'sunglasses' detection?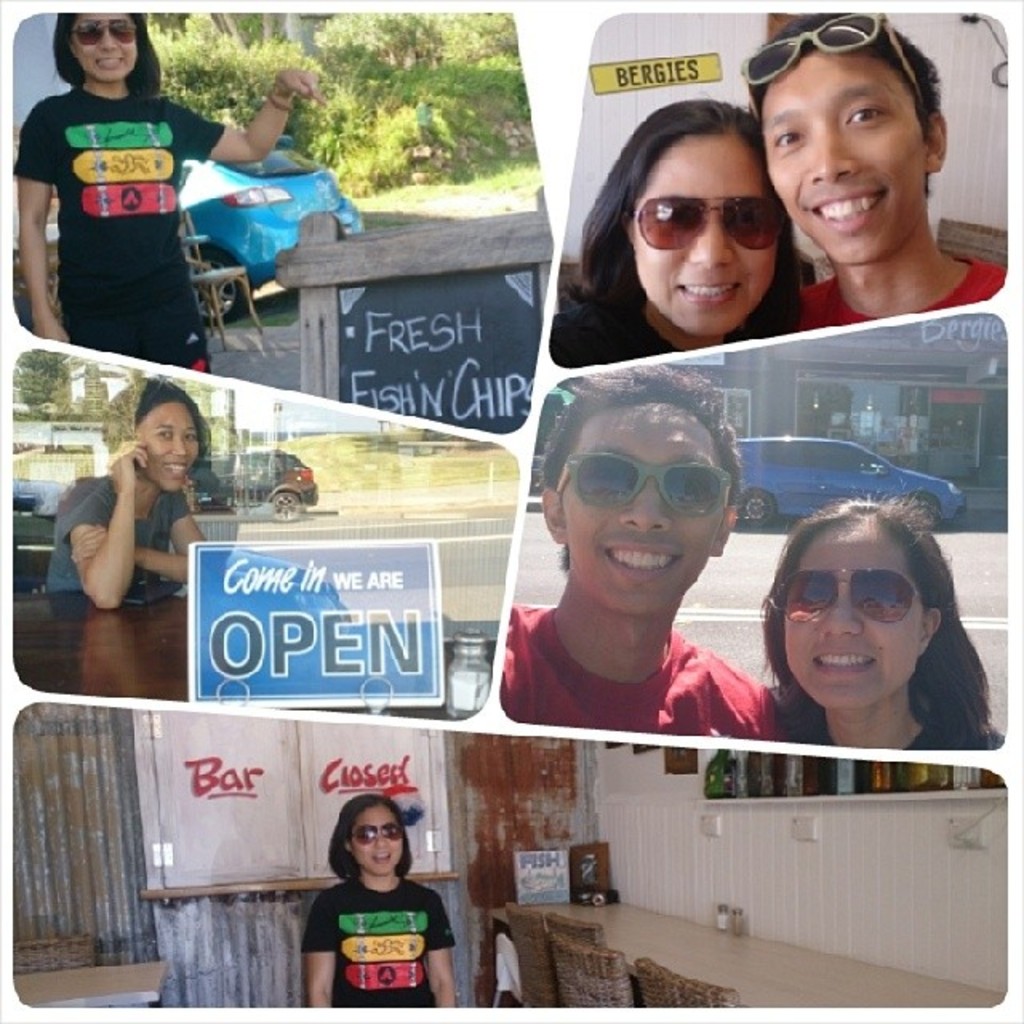
Rect(72, 19, 138, 46)
